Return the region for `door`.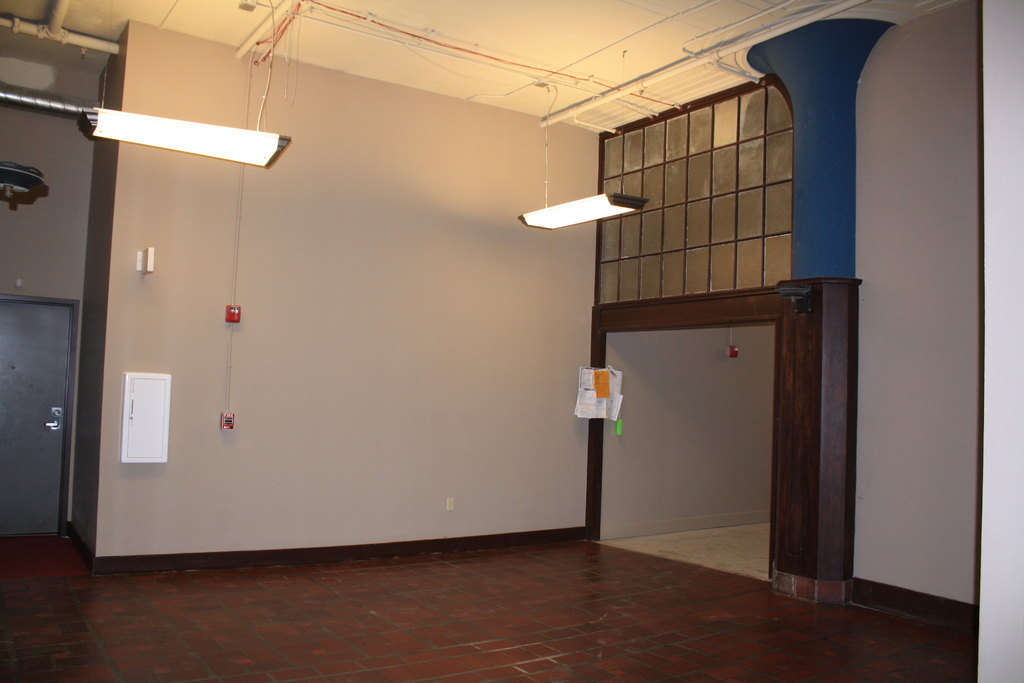
detection(0, 299, 74, 536).
